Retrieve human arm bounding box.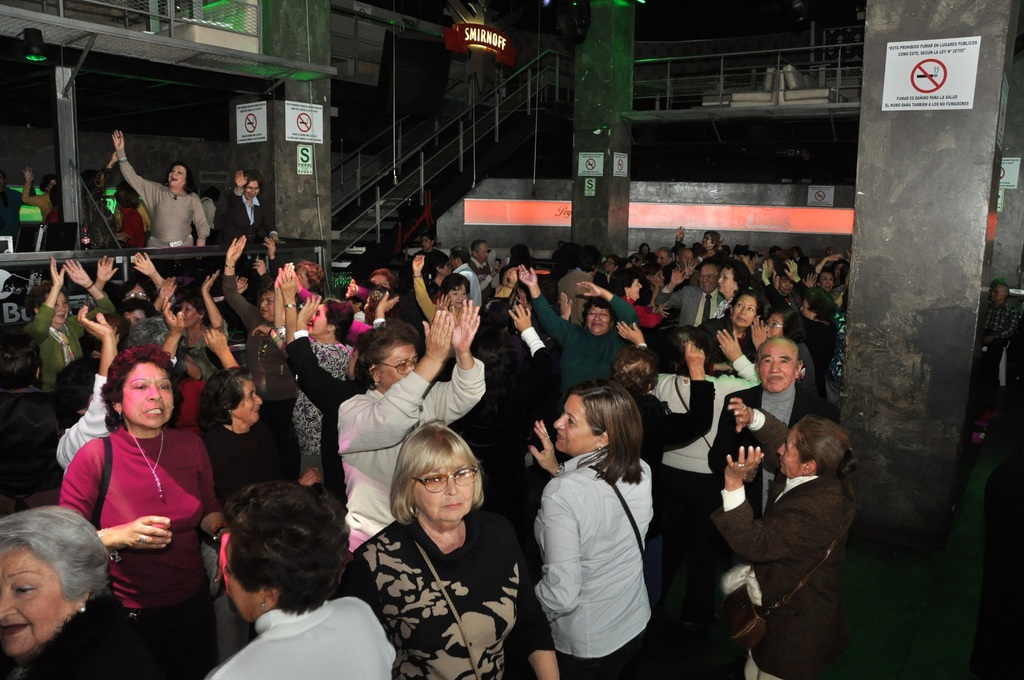
Bounding box: box(219, 232, 268, 336).
